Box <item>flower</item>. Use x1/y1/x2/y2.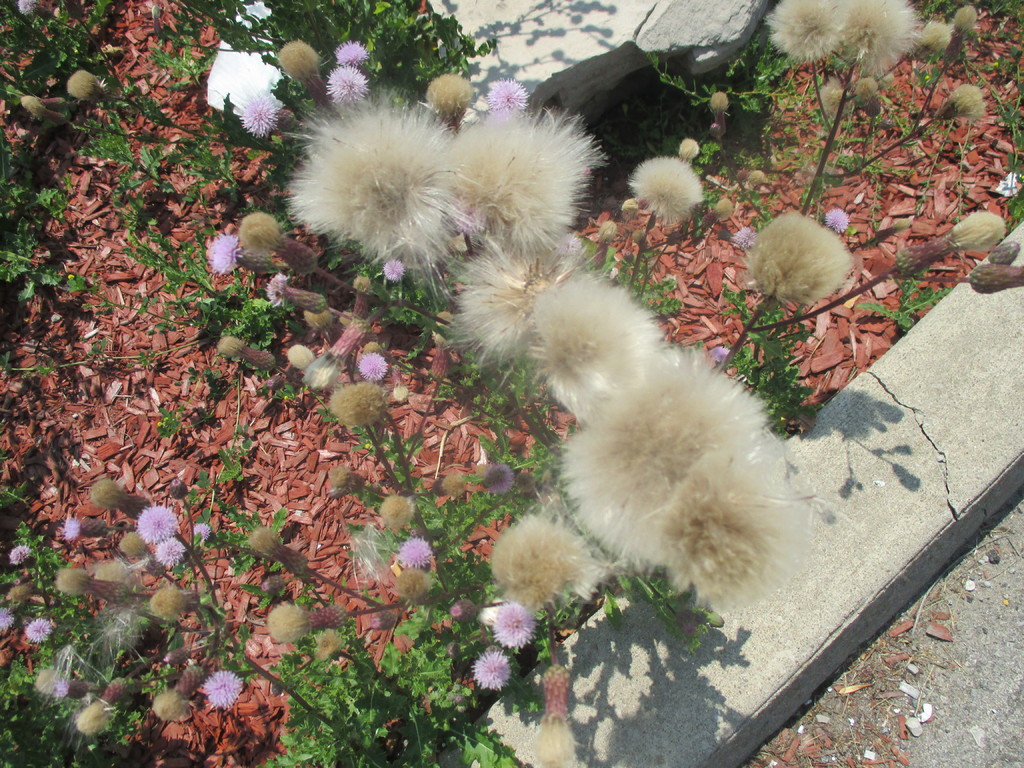
556/233/582/259.
